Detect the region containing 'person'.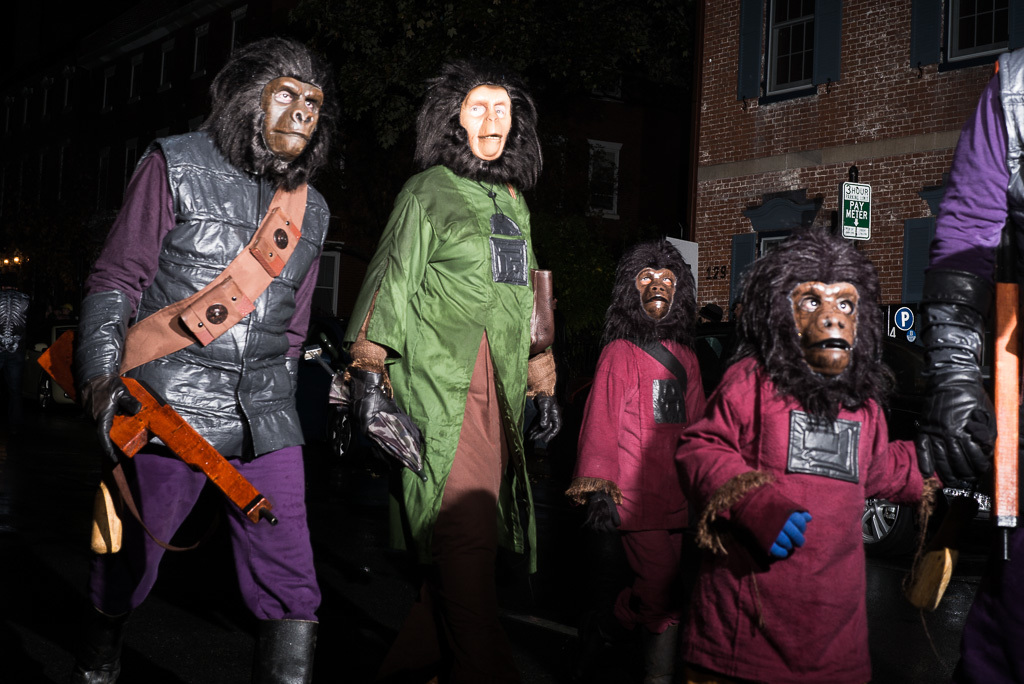
(930, 51, 1023, 678).
